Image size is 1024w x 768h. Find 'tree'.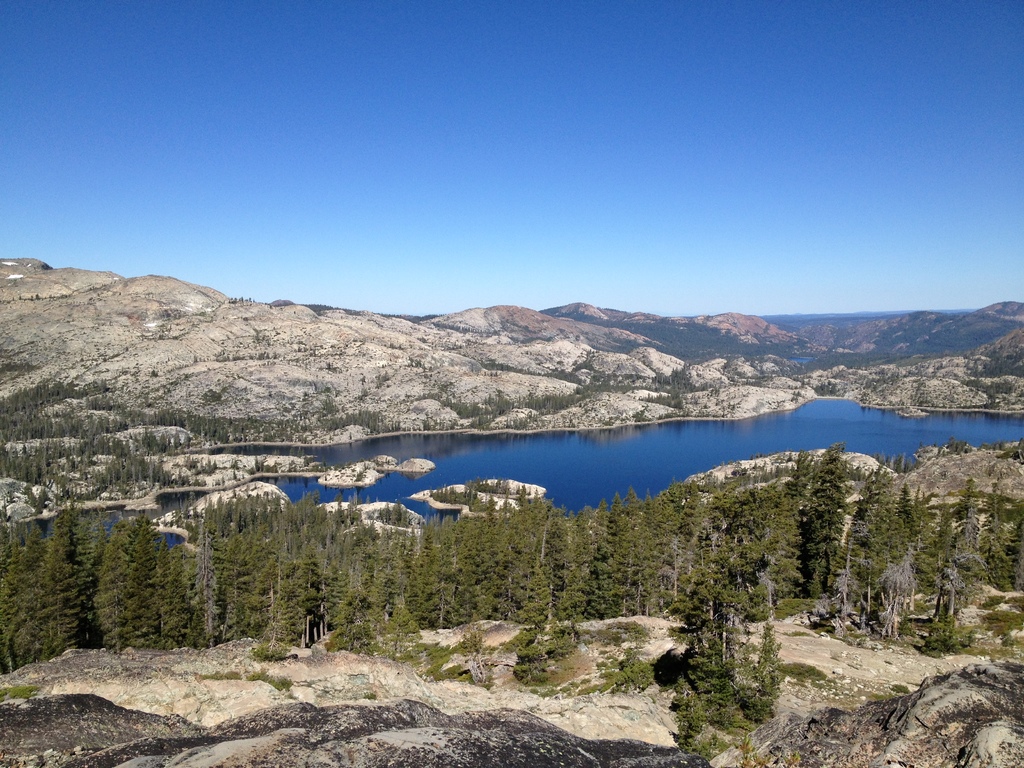
box=[93, 515, 195, 646].
